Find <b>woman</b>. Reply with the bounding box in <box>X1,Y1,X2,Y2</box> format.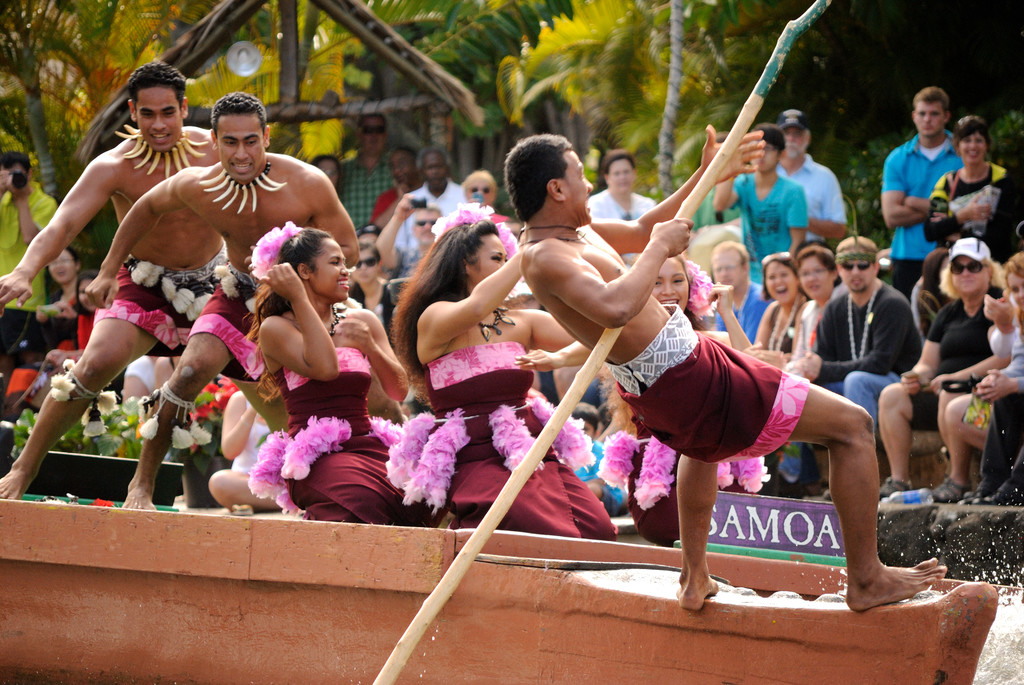
<box>311,156,342,193</box>.
